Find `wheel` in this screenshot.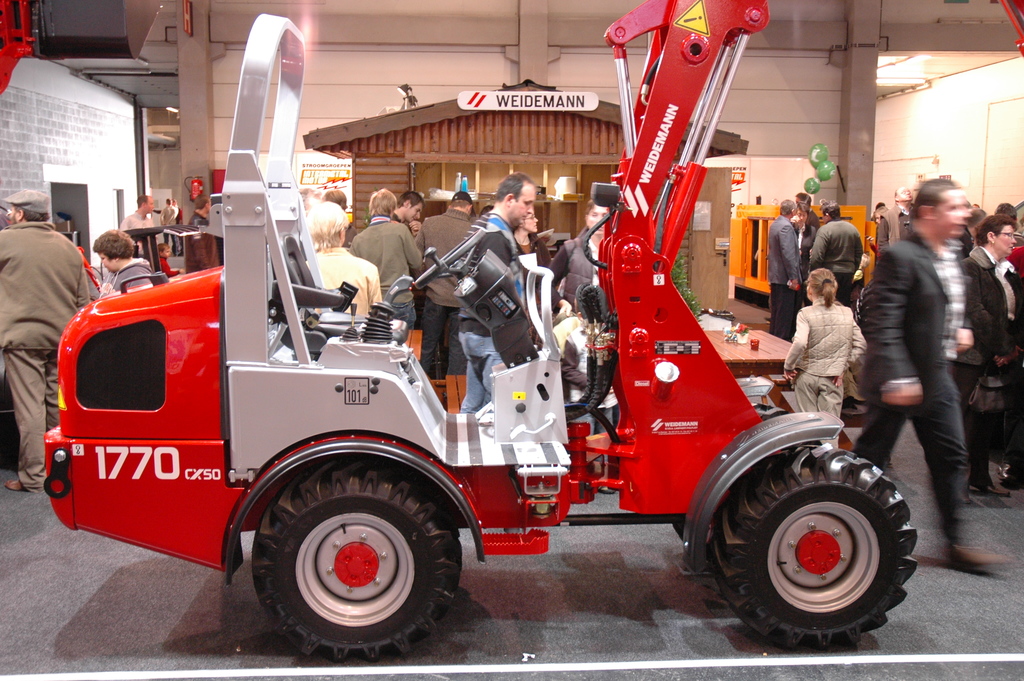
The bounding box for `wheel` is x1=711 y1=444 x2=921 y2=650.
